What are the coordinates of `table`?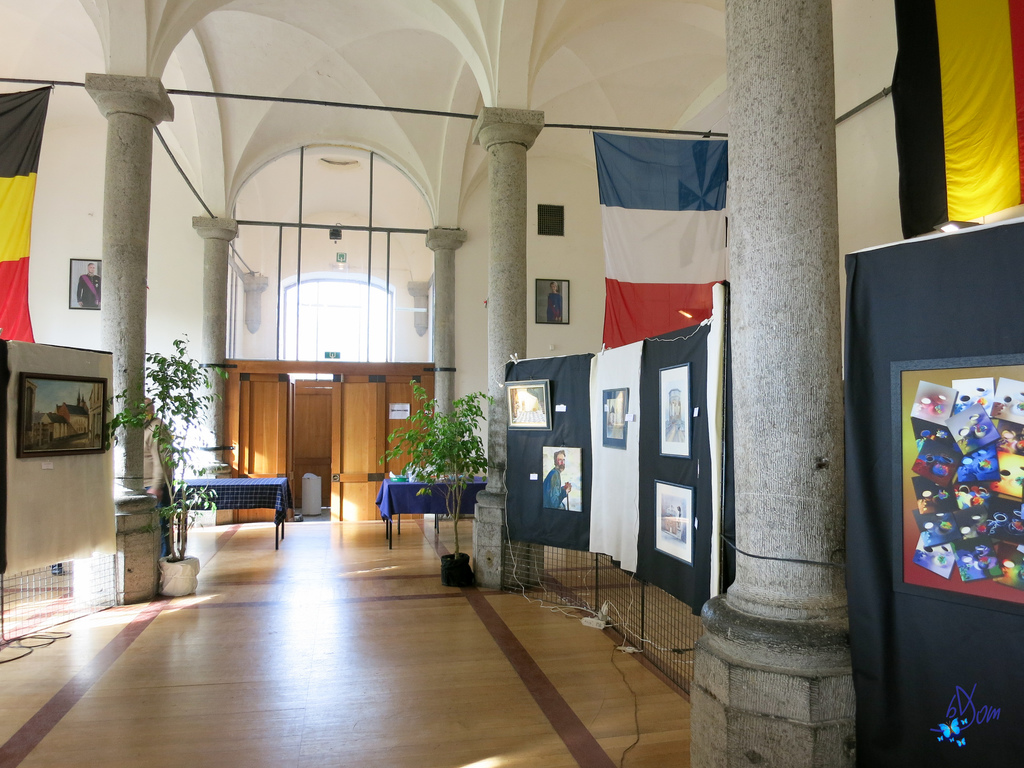
select_region(168, 484, 301, 547).
